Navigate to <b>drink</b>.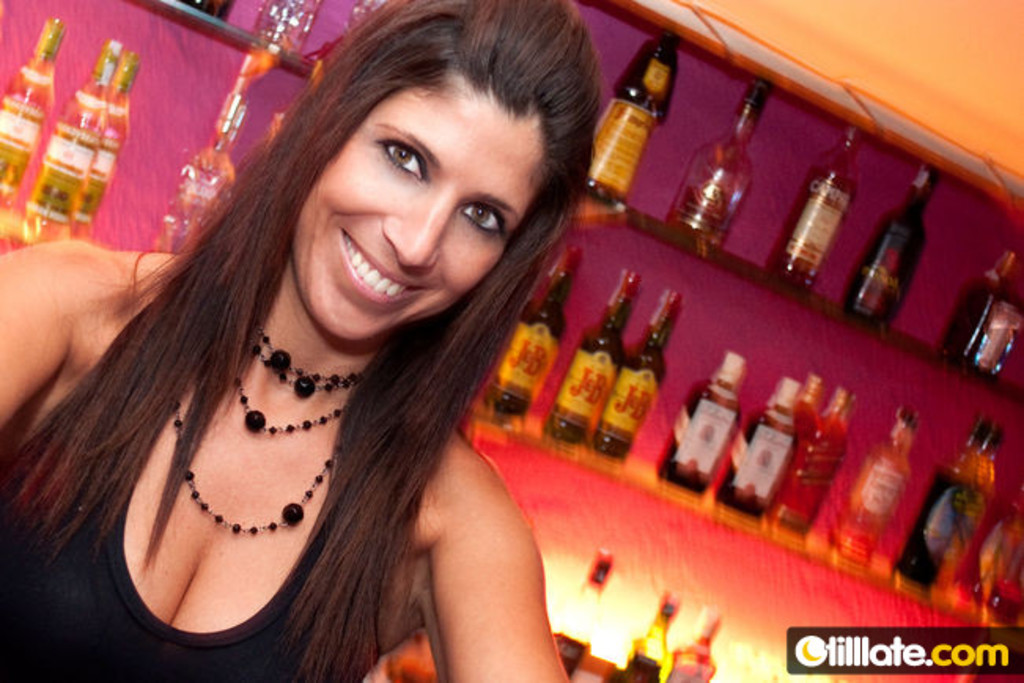
Navigation target: box(779, 404, 845, 530).
